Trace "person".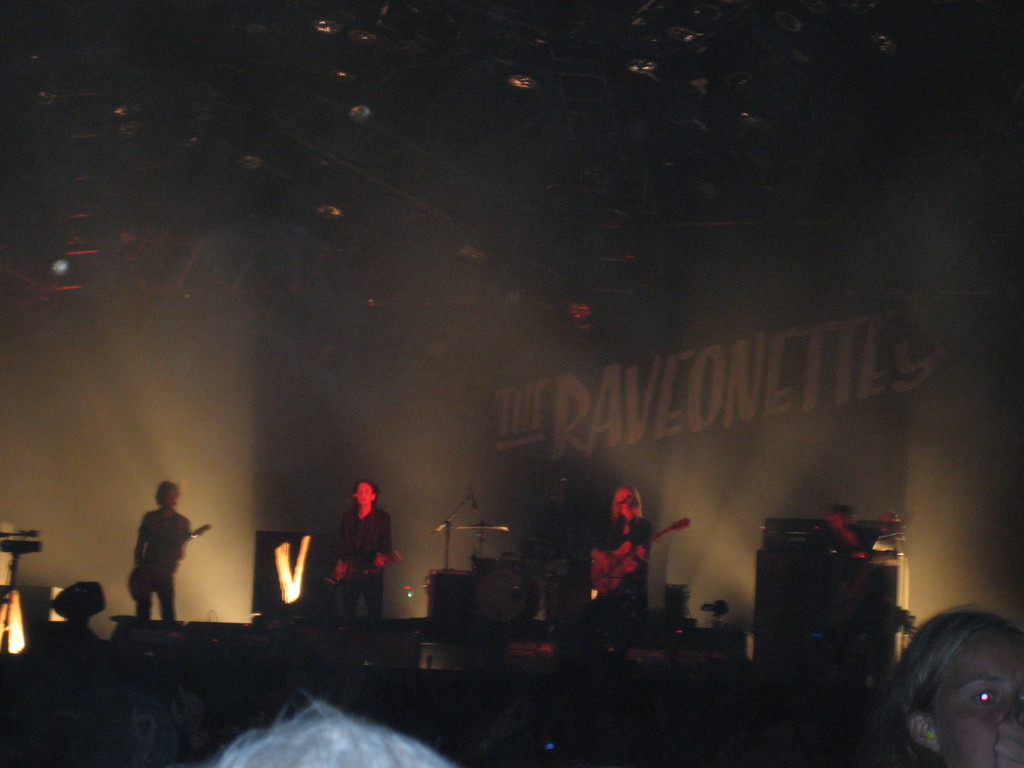
Traced to [815,506,869,557].
